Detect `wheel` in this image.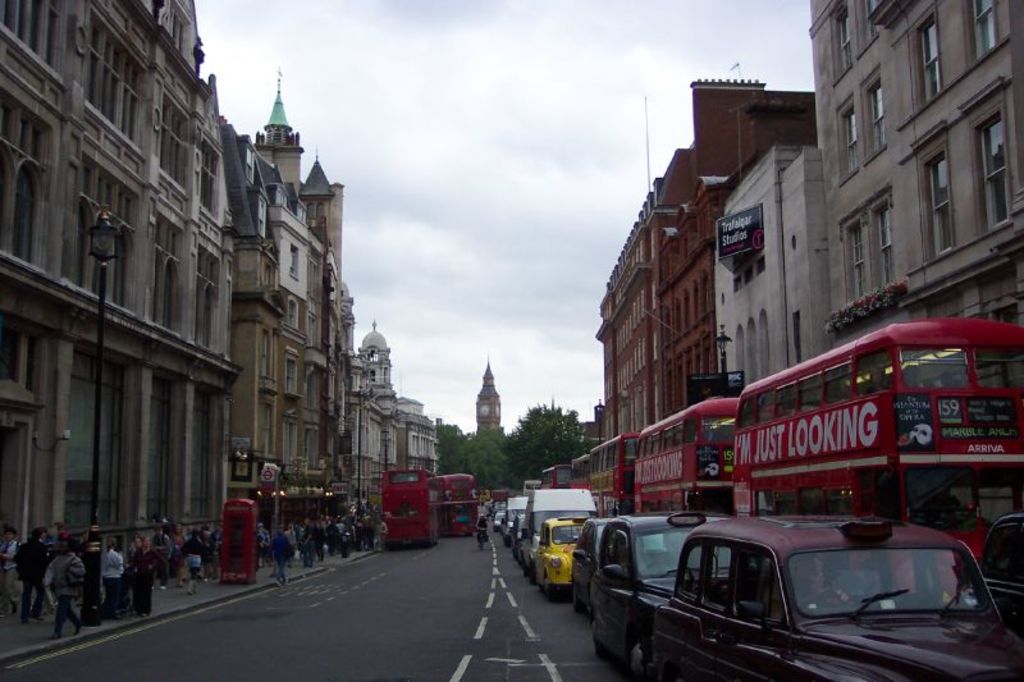
Detection: [539,580,552,603].
